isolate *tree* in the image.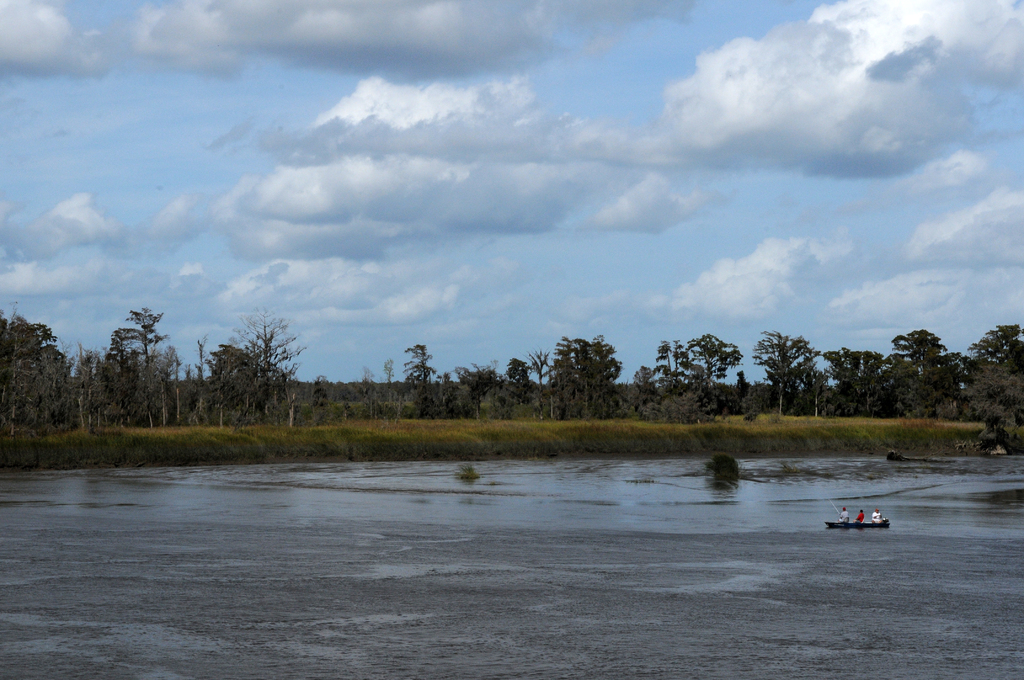
Isolated region: l=0, t=308, r=79, b=455.
